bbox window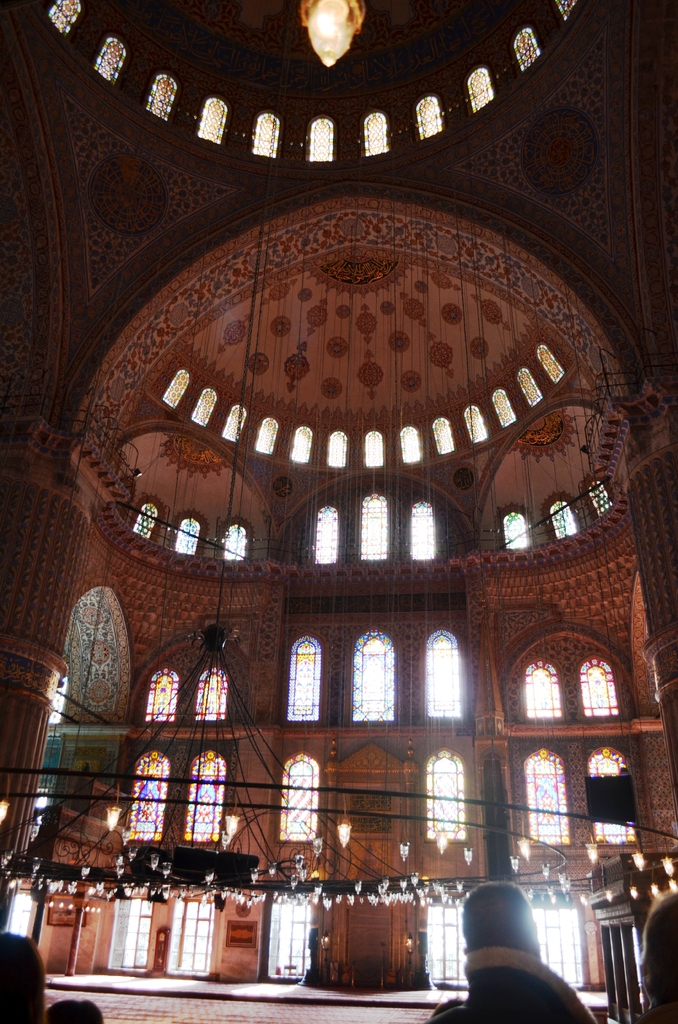
region(398, 428, 423, 461)
